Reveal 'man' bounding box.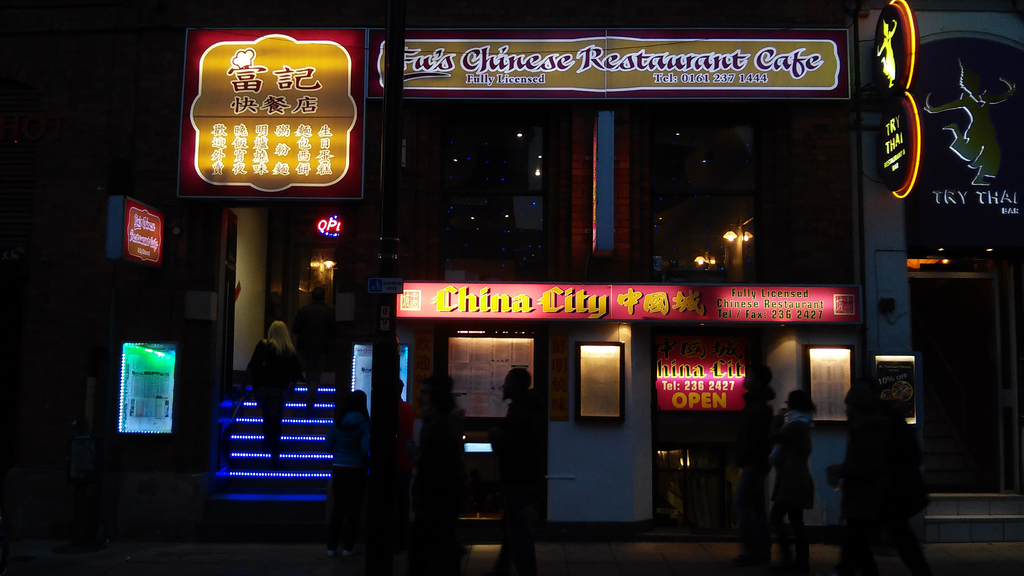
Revealed: <box>486,365,548,575</box>.
